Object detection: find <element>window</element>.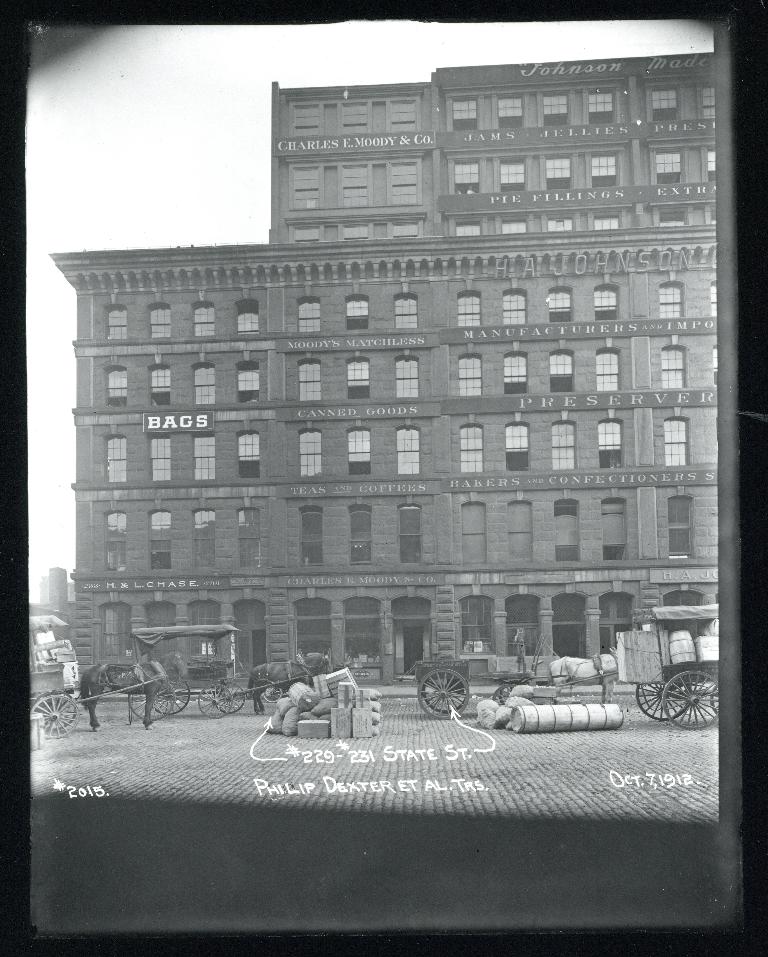
(238, 297, 255, 333).
